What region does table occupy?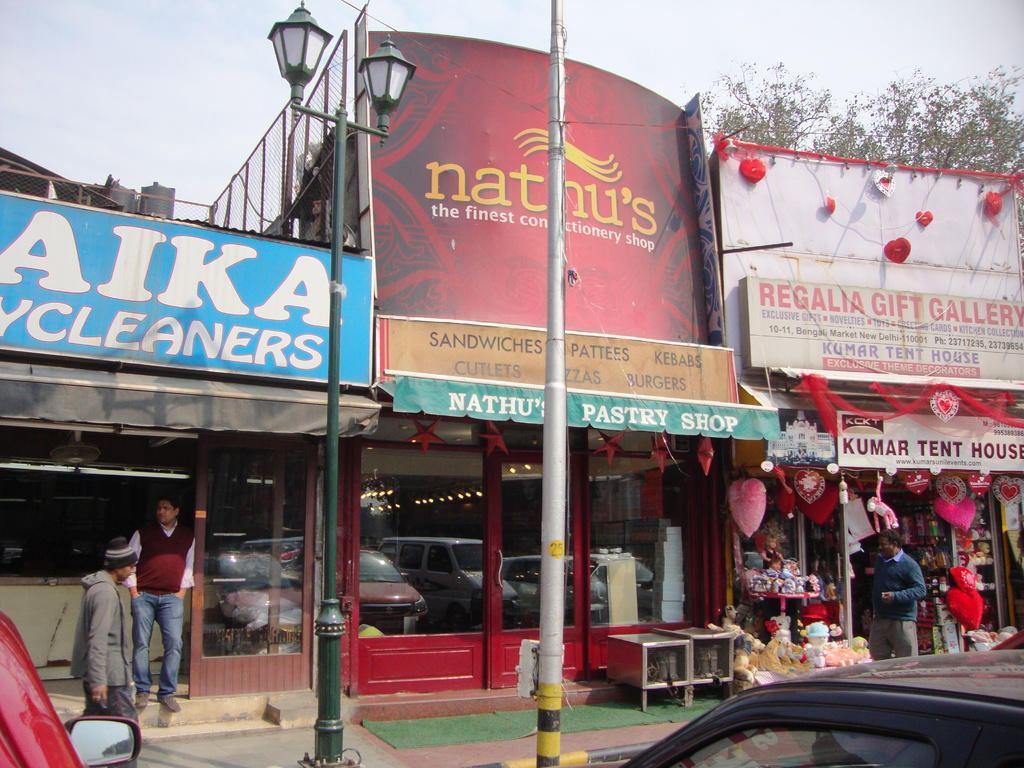
x1=582 y1=623 x2=708 y2=731.
